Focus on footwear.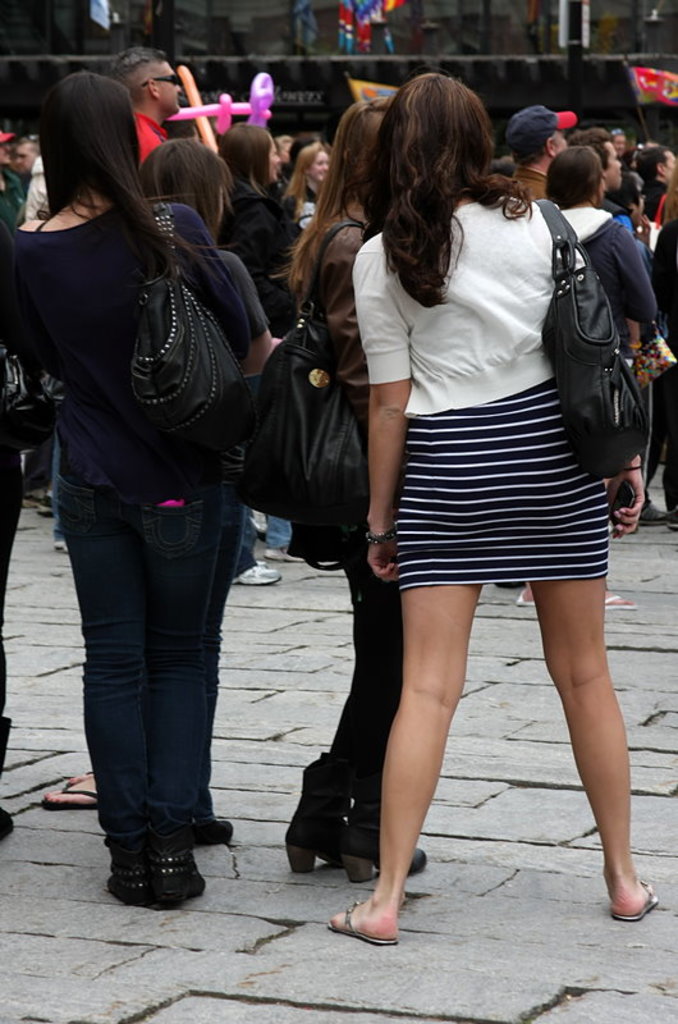
Focused at x1=137 y1=831 x2=203 y2=914.
